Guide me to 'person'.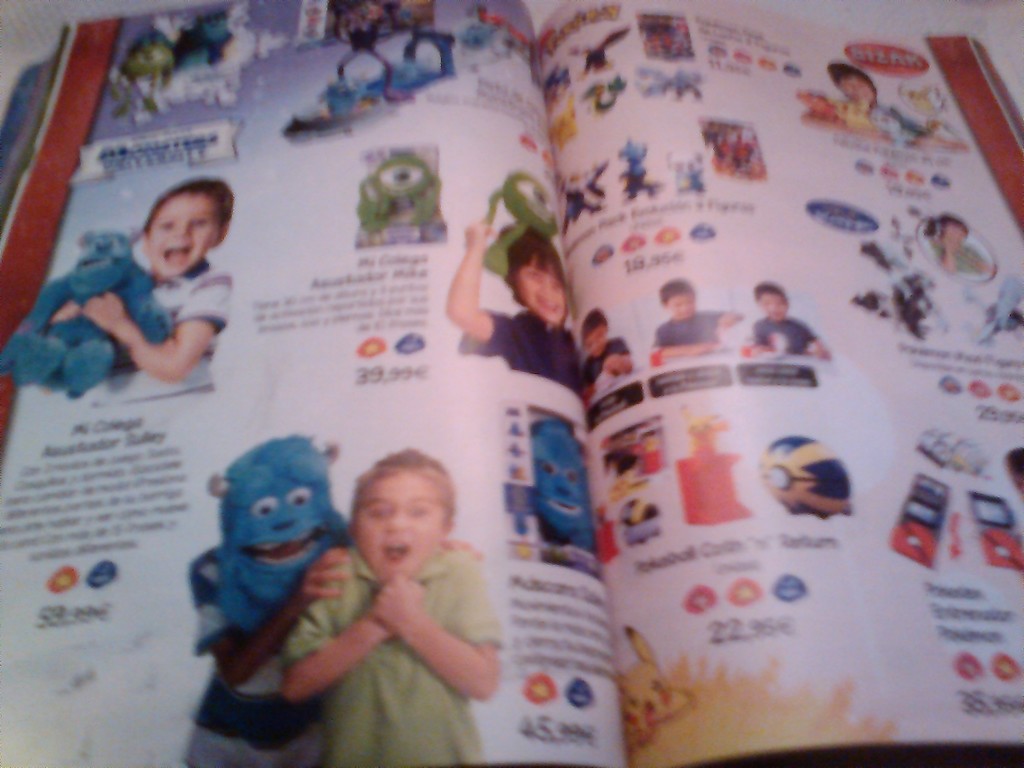
Guidance: (577, 306, 642, 395).
